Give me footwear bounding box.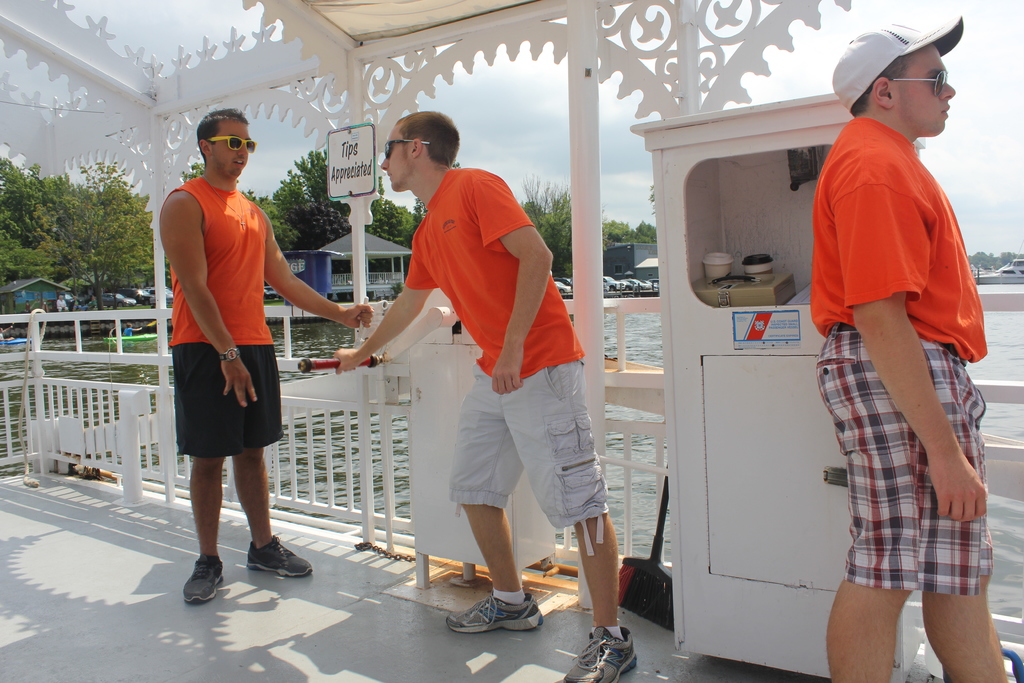
[x1=178, y1=552, x2=223, y2=606].
